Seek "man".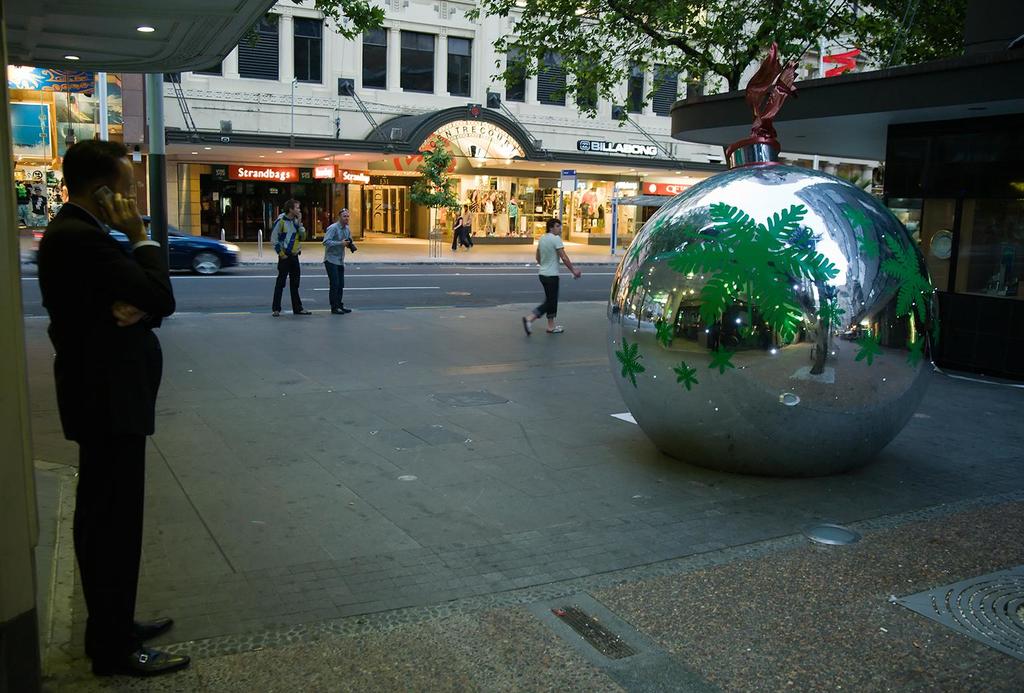
left=29, top=189, right=47, bottom=220.
